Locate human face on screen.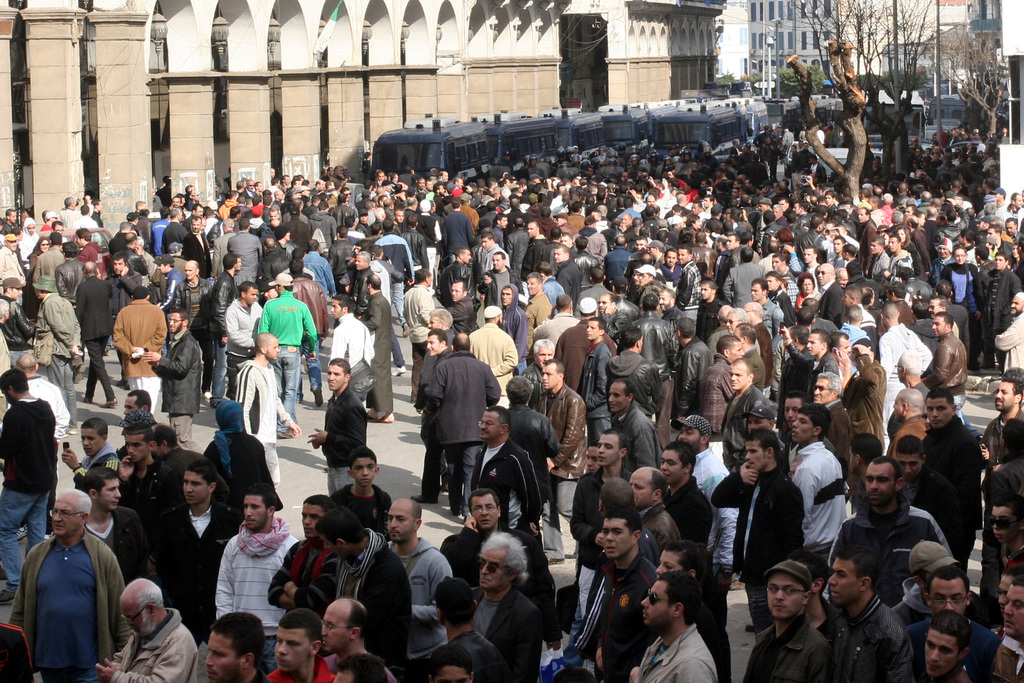
On screen at rect(815, 265, 831, 286).
